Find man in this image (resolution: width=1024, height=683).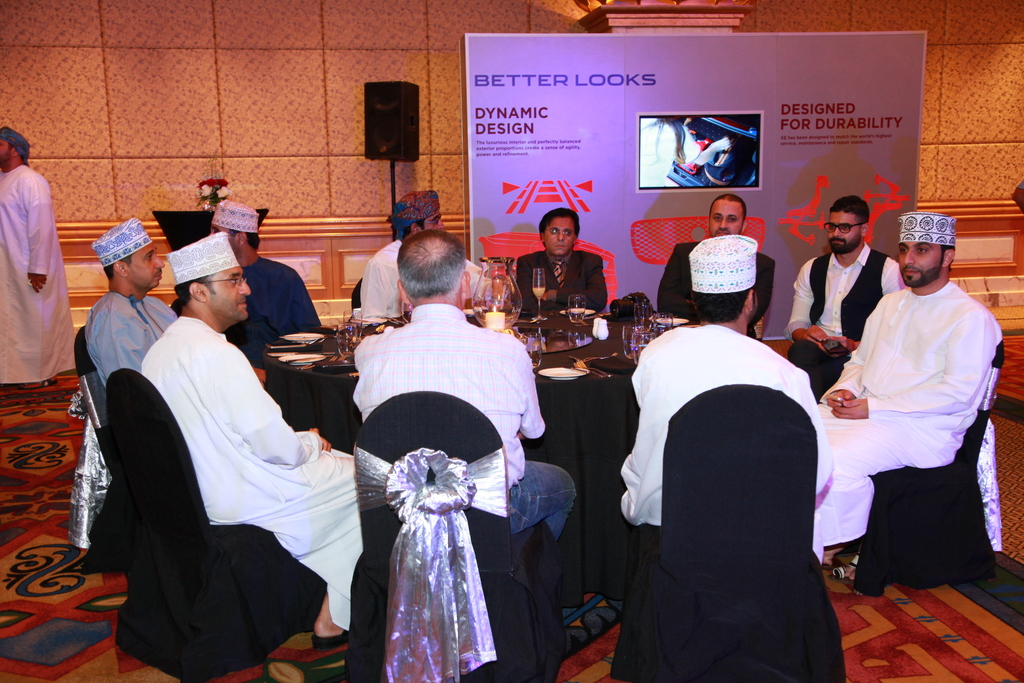
bbox=[812, 210, 991, 579].
